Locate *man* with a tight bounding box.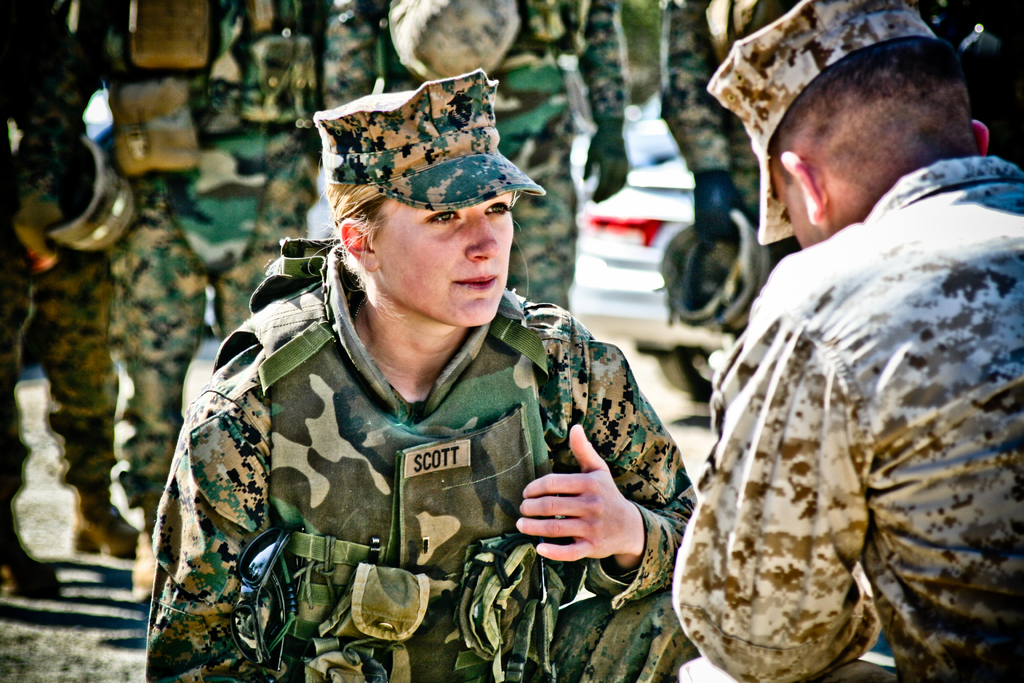
[0,0,143,606].
